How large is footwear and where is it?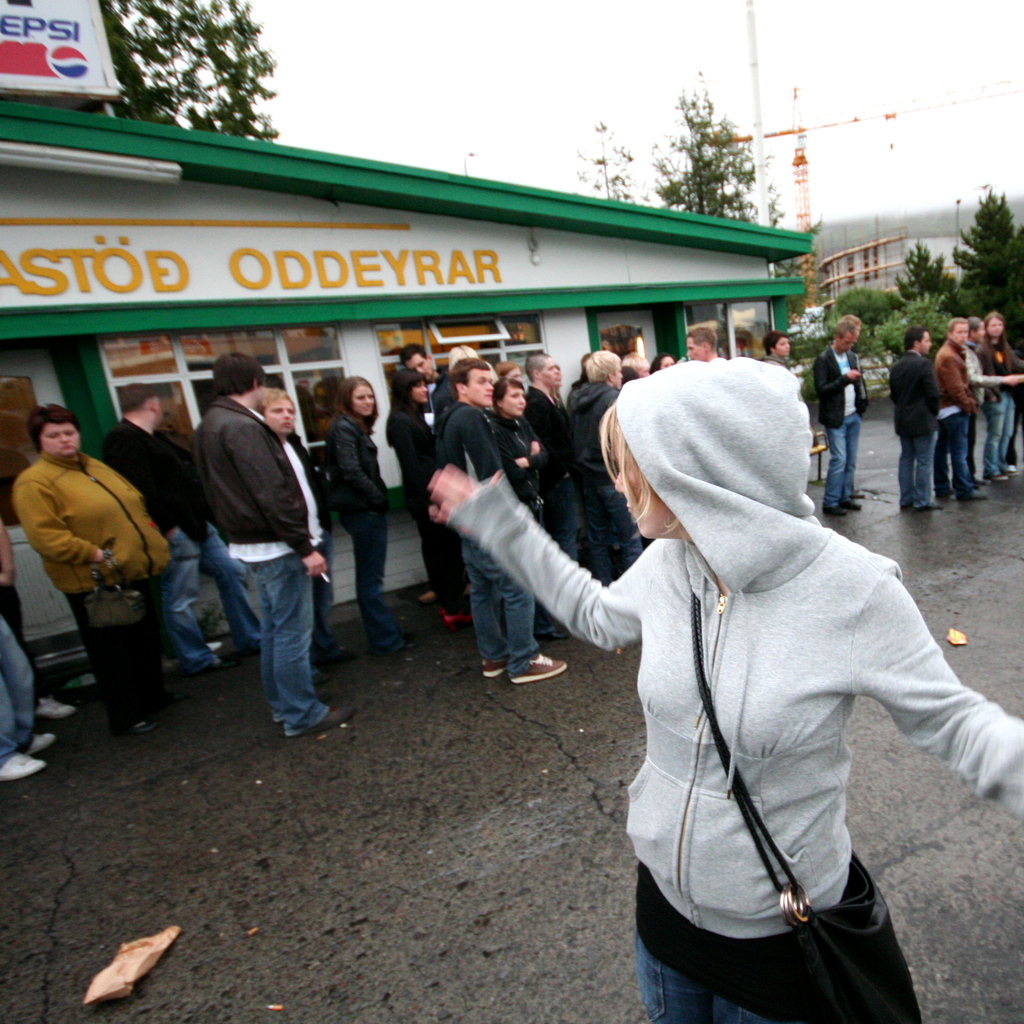
Bounding box: {"x1": 961, "y1": 476, "x2": 979, "y2": 499}.
